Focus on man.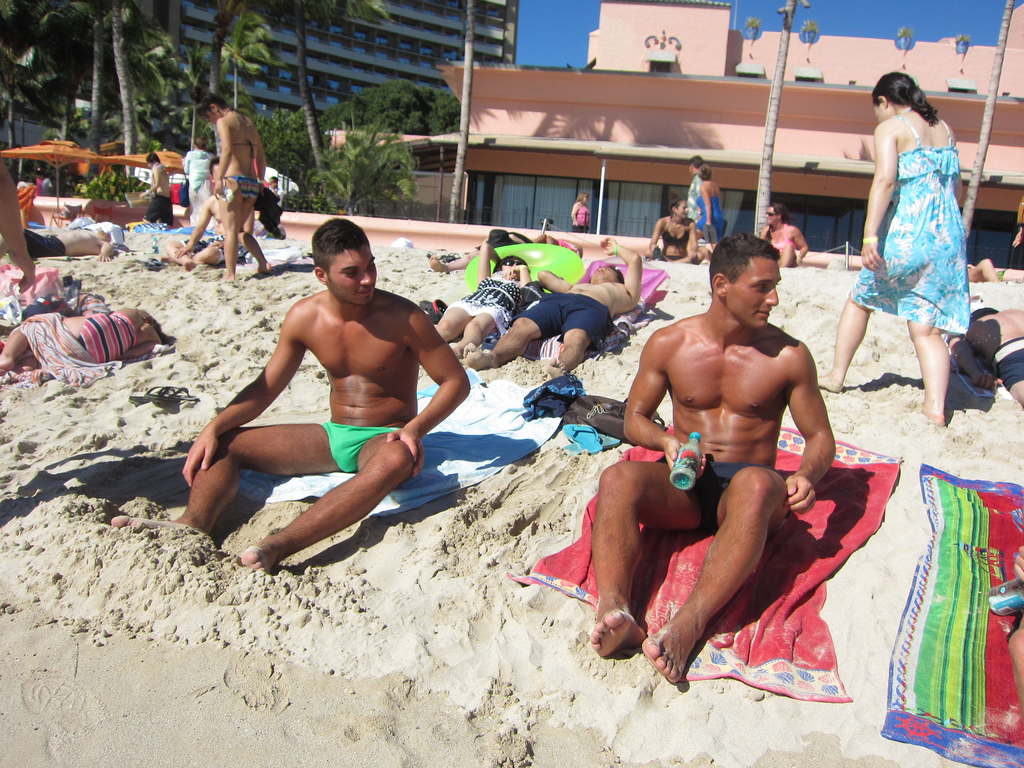
Focused at [591, 230, 839, 684].
